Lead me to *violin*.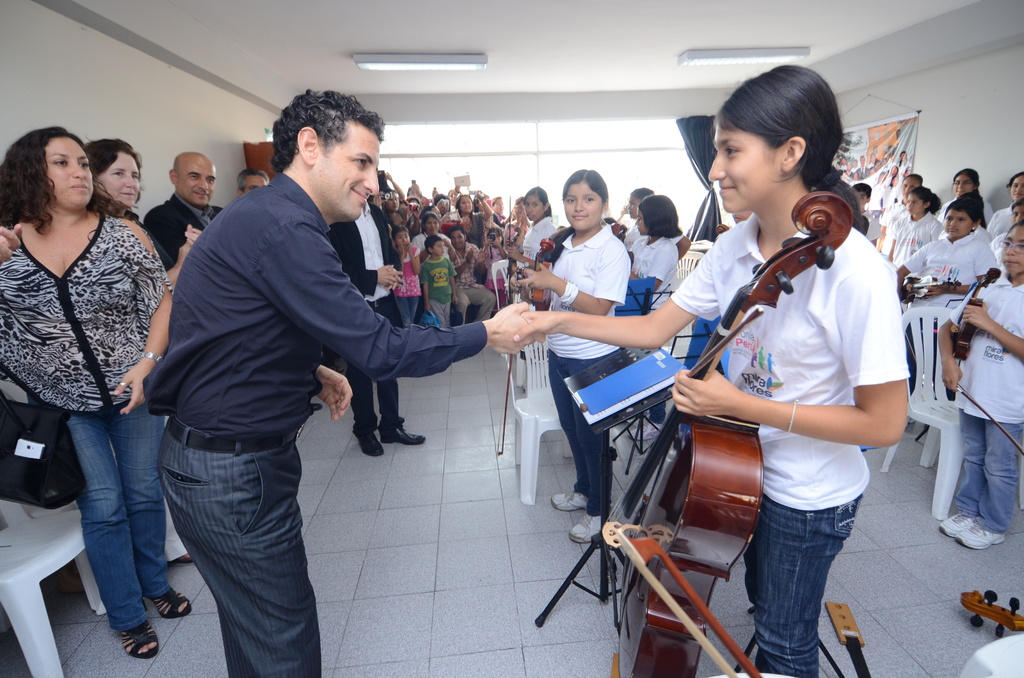
Lead to {"left": 714, "top": 222, "right": 732, "bottom": 230}.
